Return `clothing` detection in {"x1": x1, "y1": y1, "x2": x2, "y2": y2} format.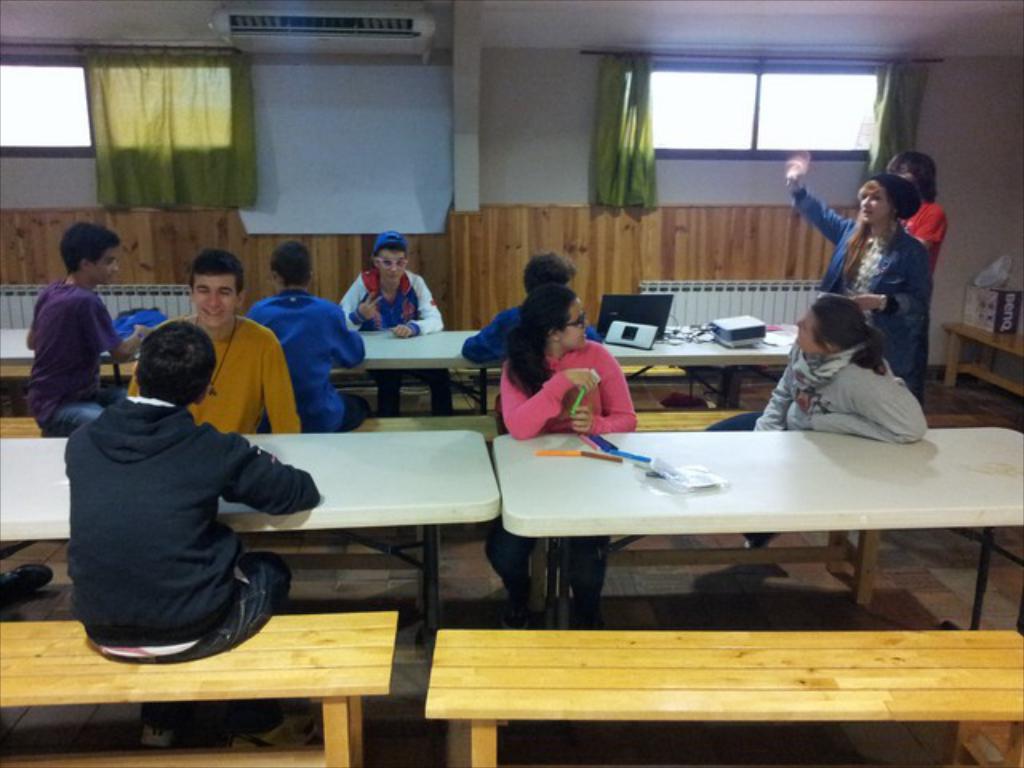
{"x1": 230, "y1": 282, "x2": 362, "y2": 426}.
